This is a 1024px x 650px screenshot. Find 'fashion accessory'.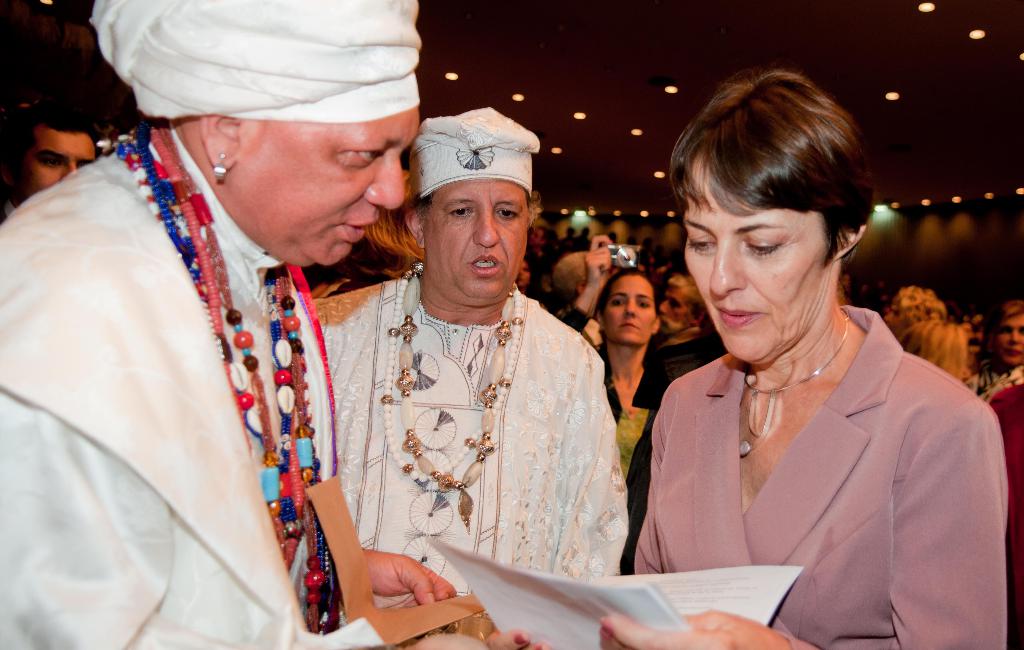
Bounding box: bbox=[412, 107, 541, 202].
